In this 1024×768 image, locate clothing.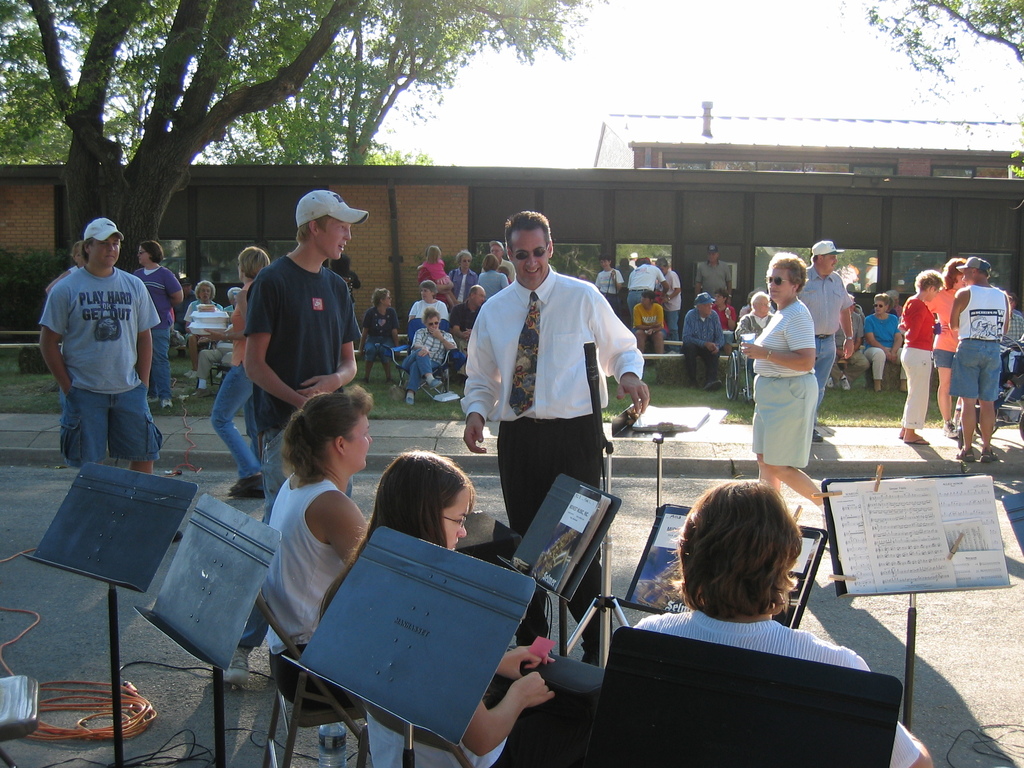
Bounding box: rect(753, 298, 816, 465).
